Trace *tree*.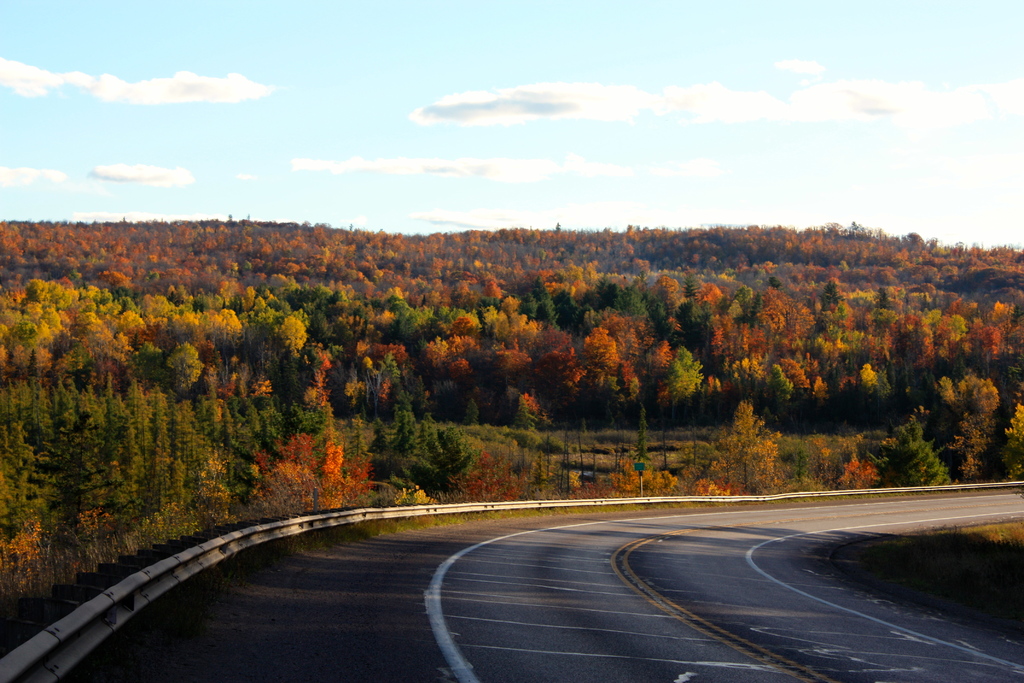
Traced to BBox(942, 371, 996, 484).
